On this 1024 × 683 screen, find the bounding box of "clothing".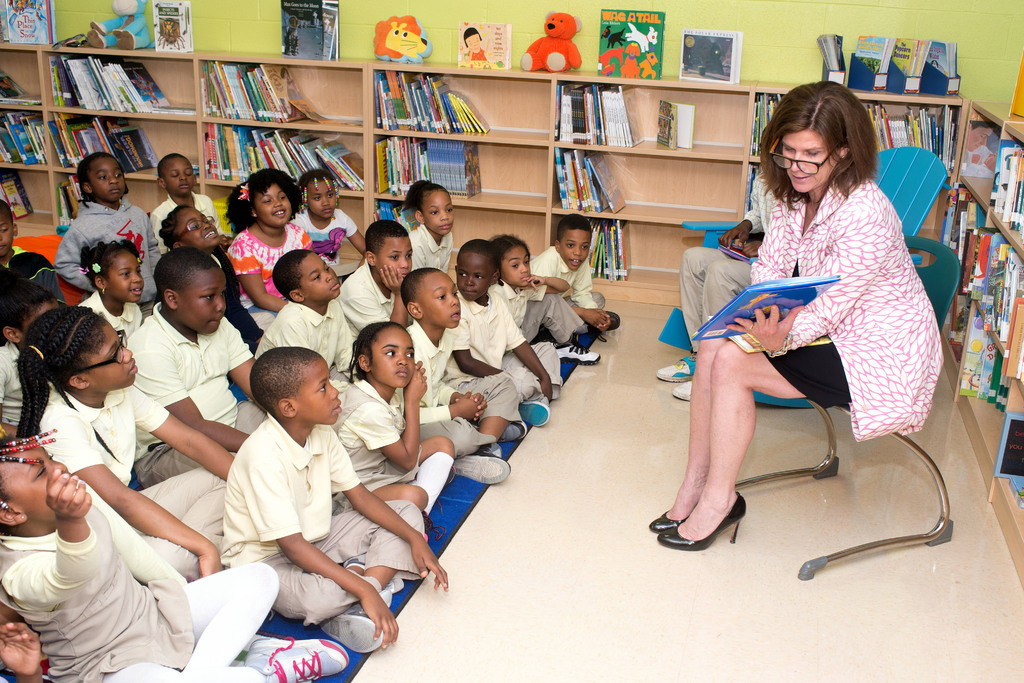
Bounding box: {"left": 333, "top": 379, "right": 424, "bottom": 511}.
